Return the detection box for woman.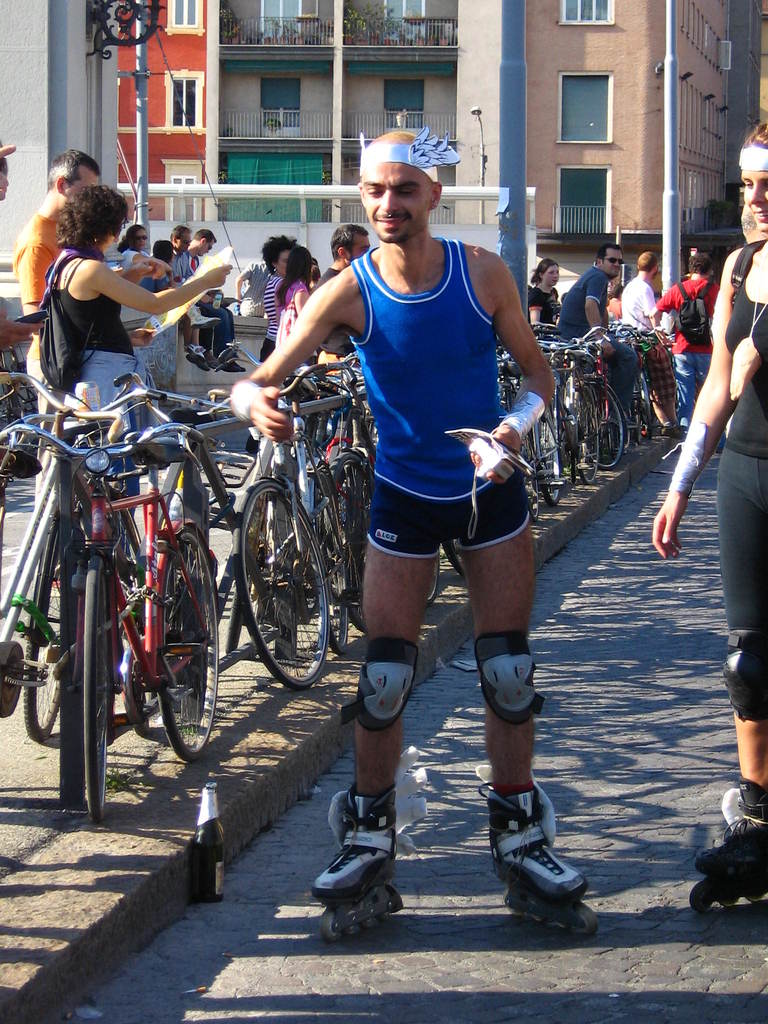
detection(276, 245, 314, 352).
